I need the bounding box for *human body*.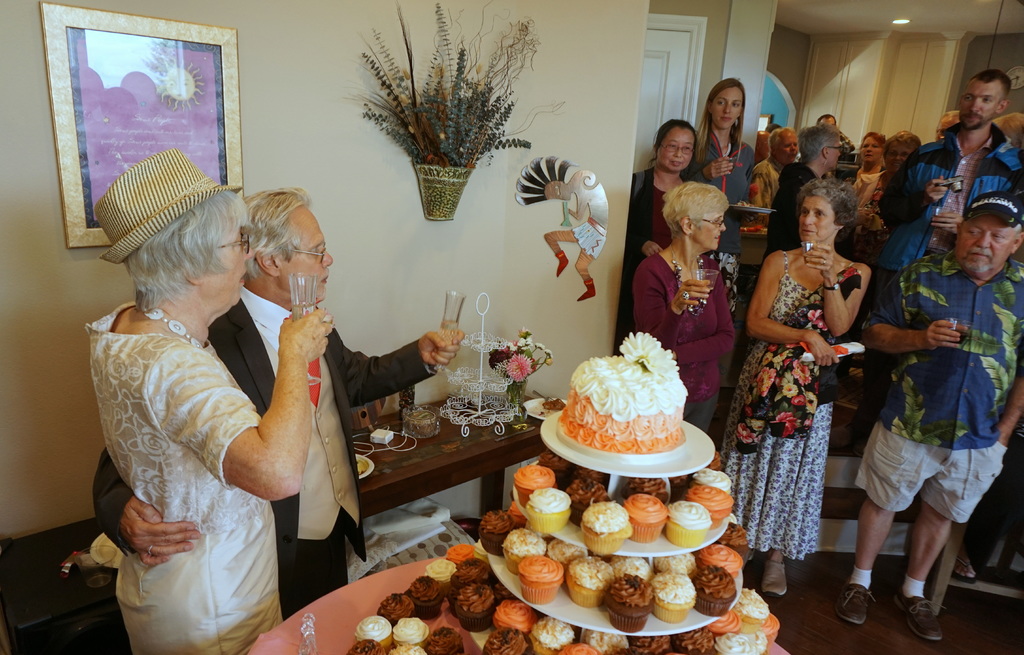
Here it is: pyautogui.locateOnScreen(866, 124, 1023, 311).
